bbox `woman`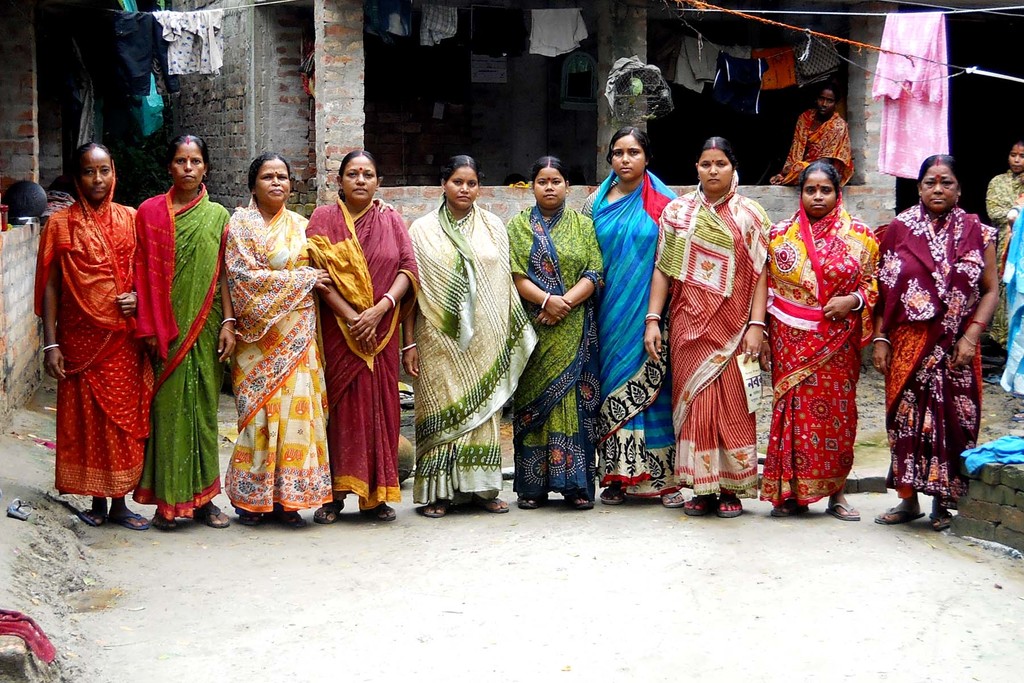
[35,148,153,511]
